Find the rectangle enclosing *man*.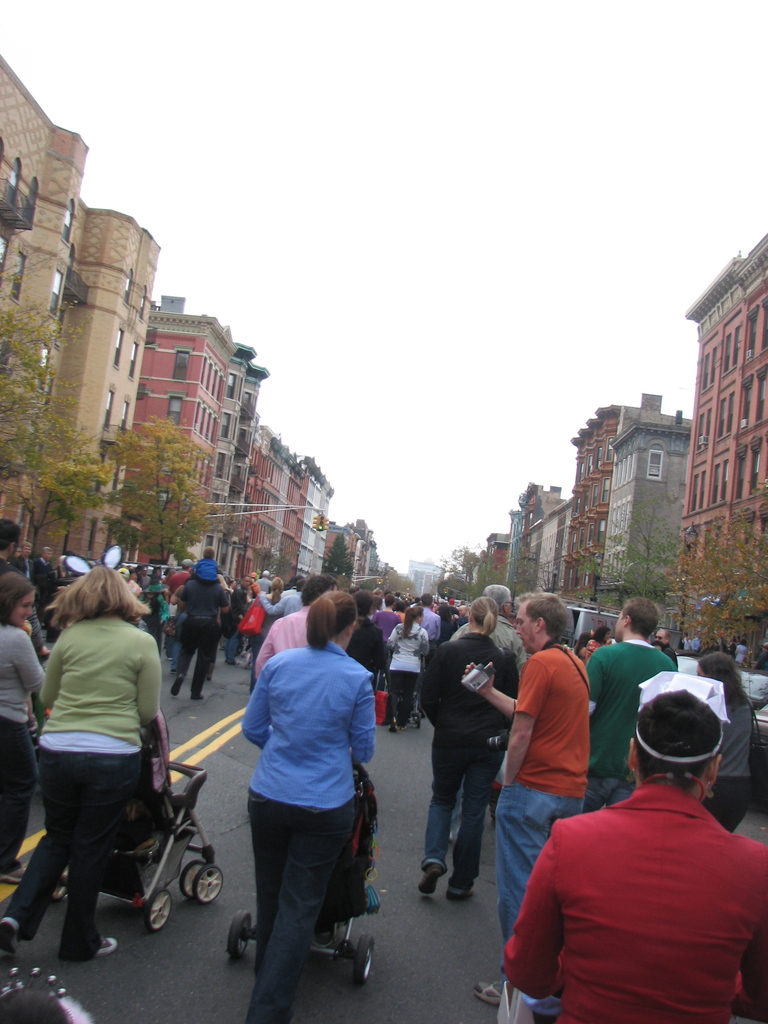
<region>653, 622, 676, 671</region>.
